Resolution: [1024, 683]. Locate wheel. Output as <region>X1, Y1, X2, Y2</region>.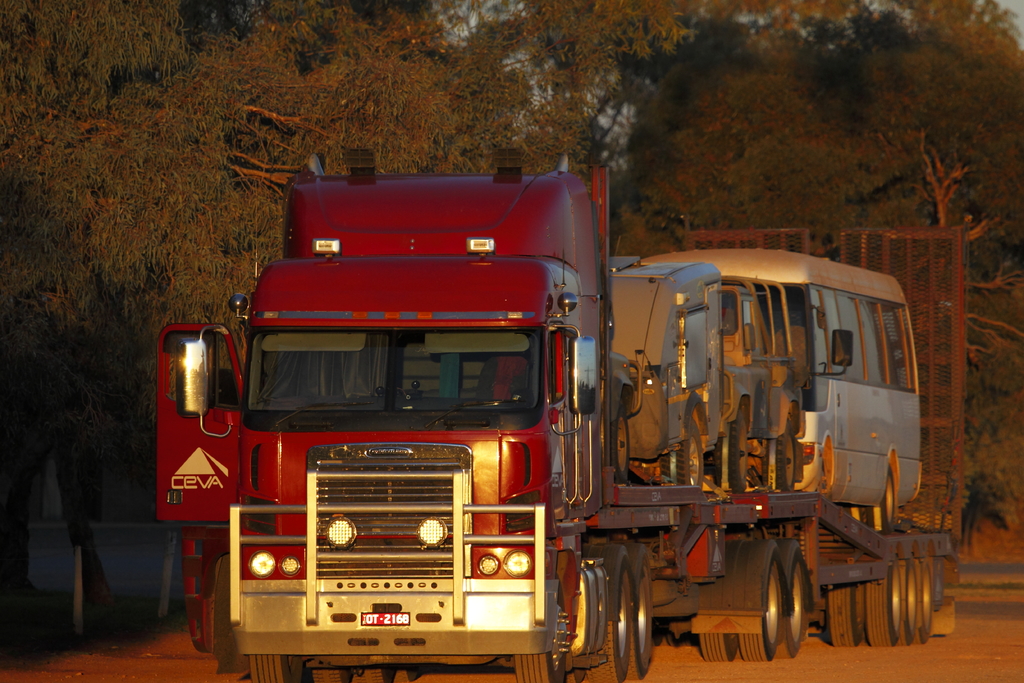
<region>822, 581, 865, 652</region>.
